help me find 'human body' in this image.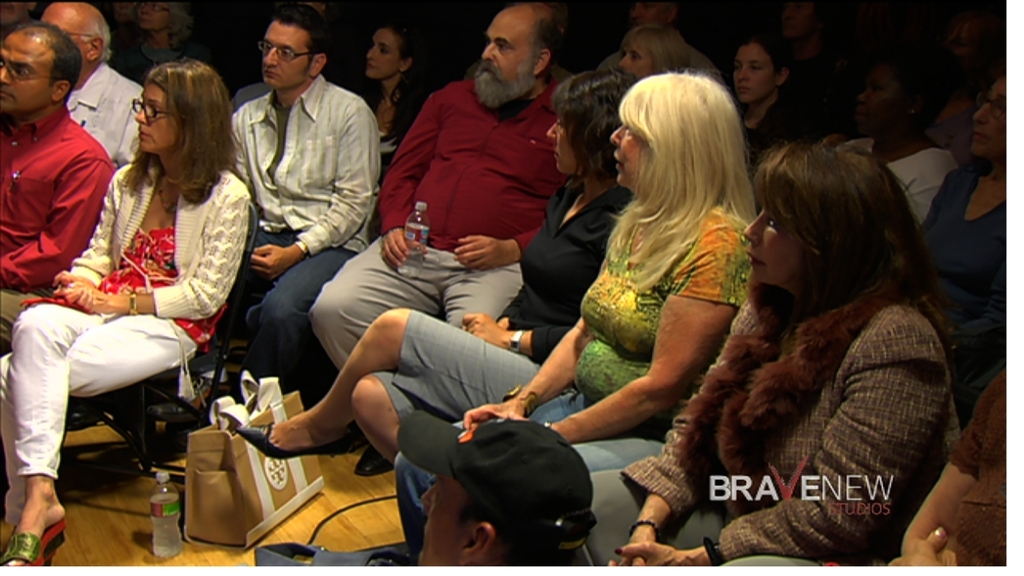
Found it: 36, 0, 146, 178.
